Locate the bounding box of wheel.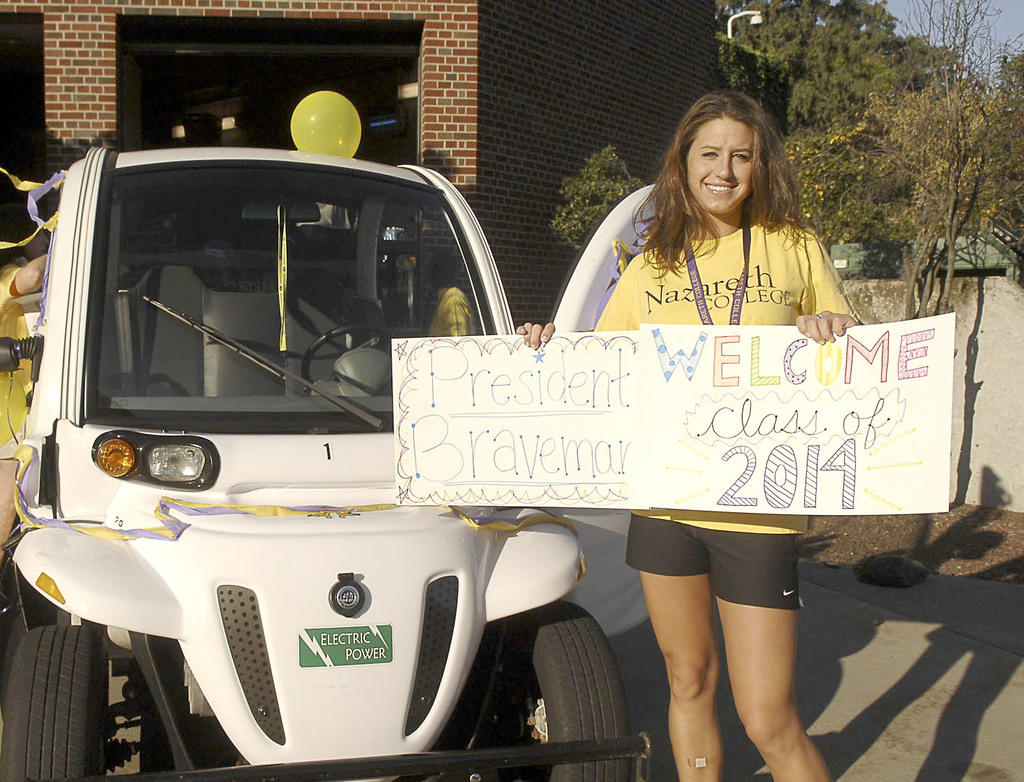
Bounding box: <box>4,624,107,781</box>.
